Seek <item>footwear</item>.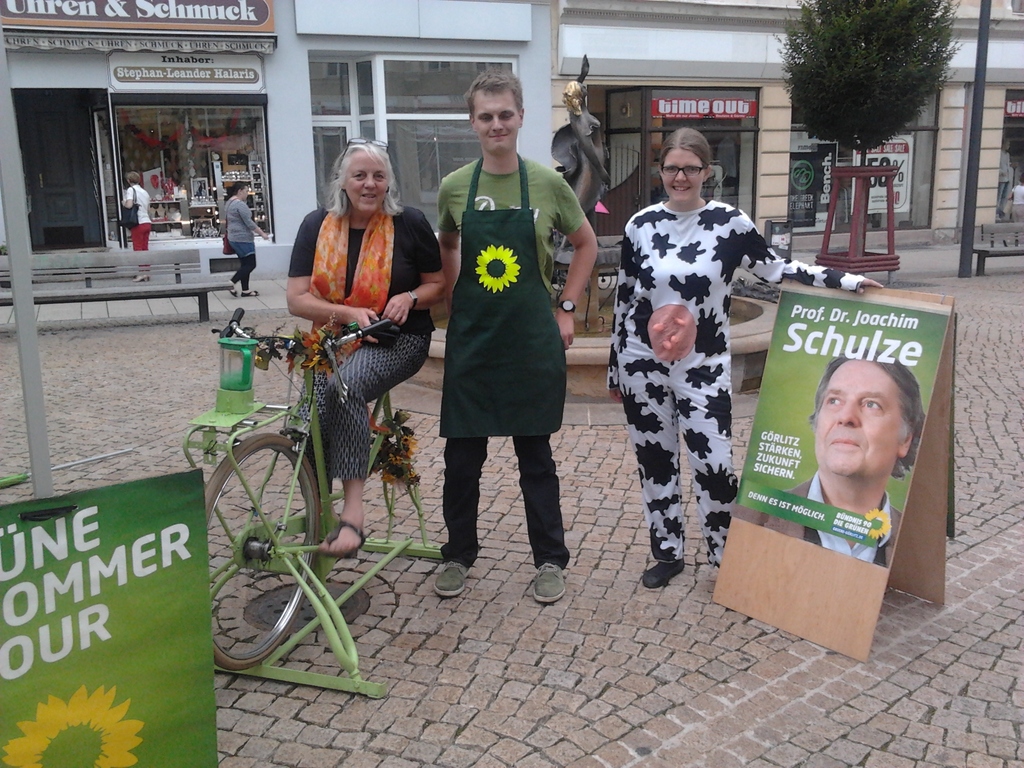
x1=239, y1=290, x2=259, y2=299.
